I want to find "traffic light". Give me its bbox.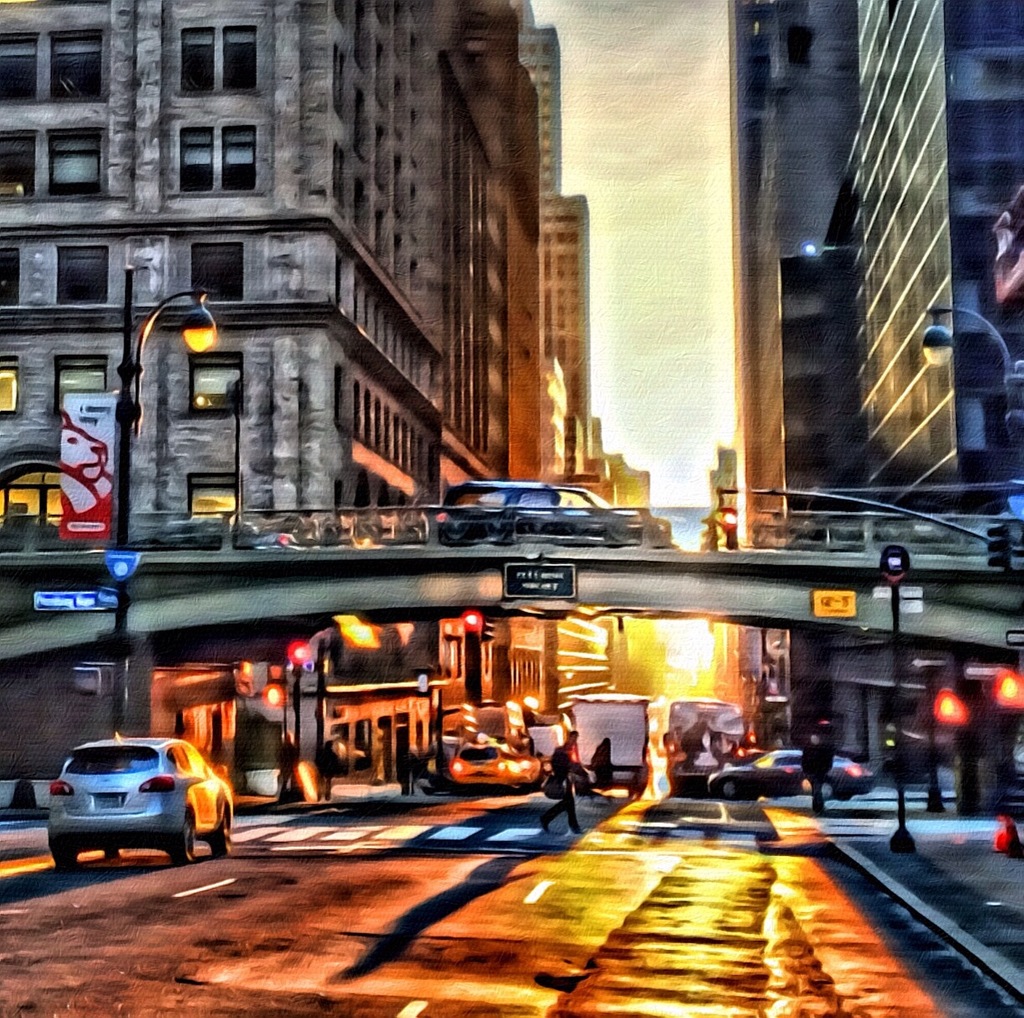
(x1=991, y1=512, x2=1023, y2=581).
